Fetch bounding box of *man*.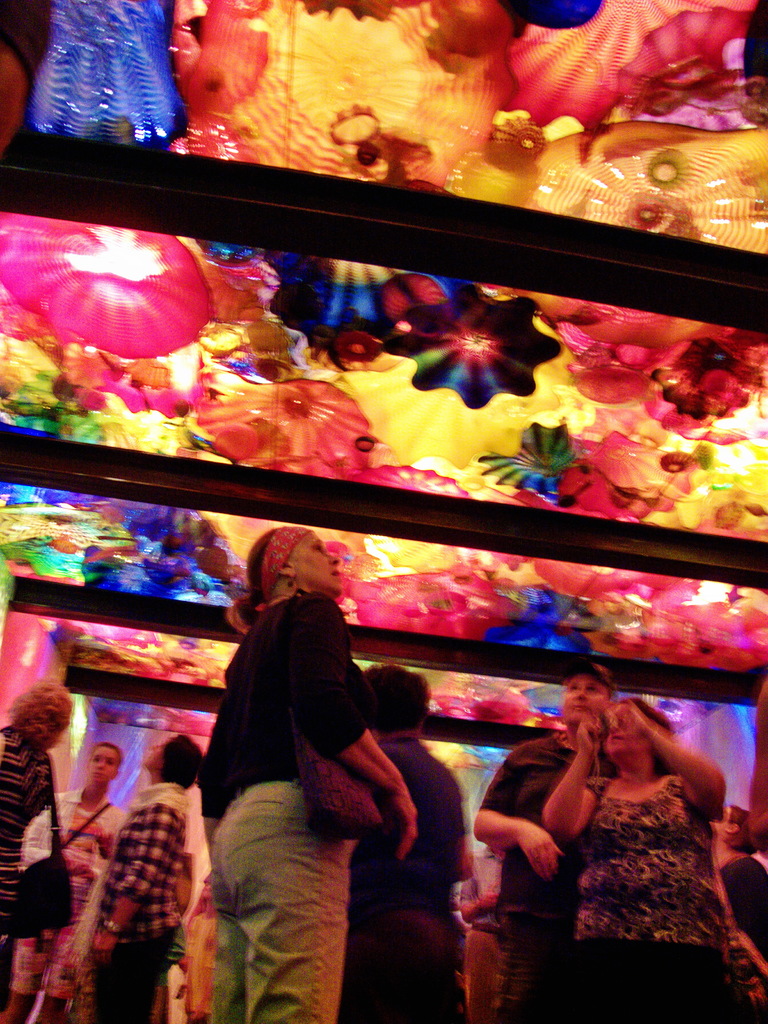
Bbox: 357:664:477:1021.
